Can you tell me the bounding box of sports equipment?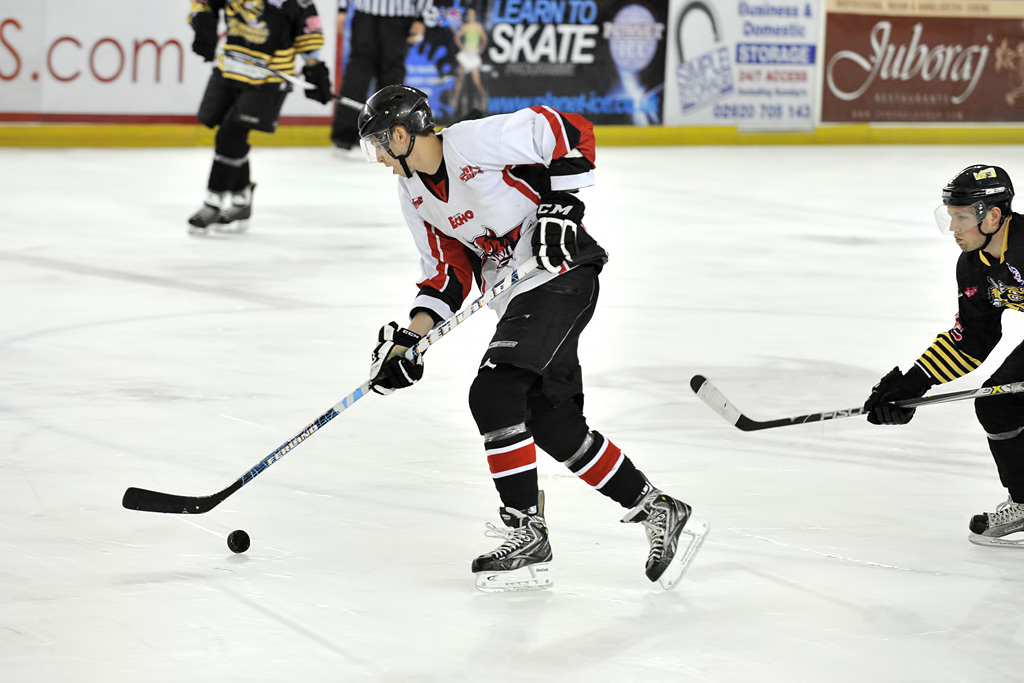
crop(692, 379, 1023, 433).
